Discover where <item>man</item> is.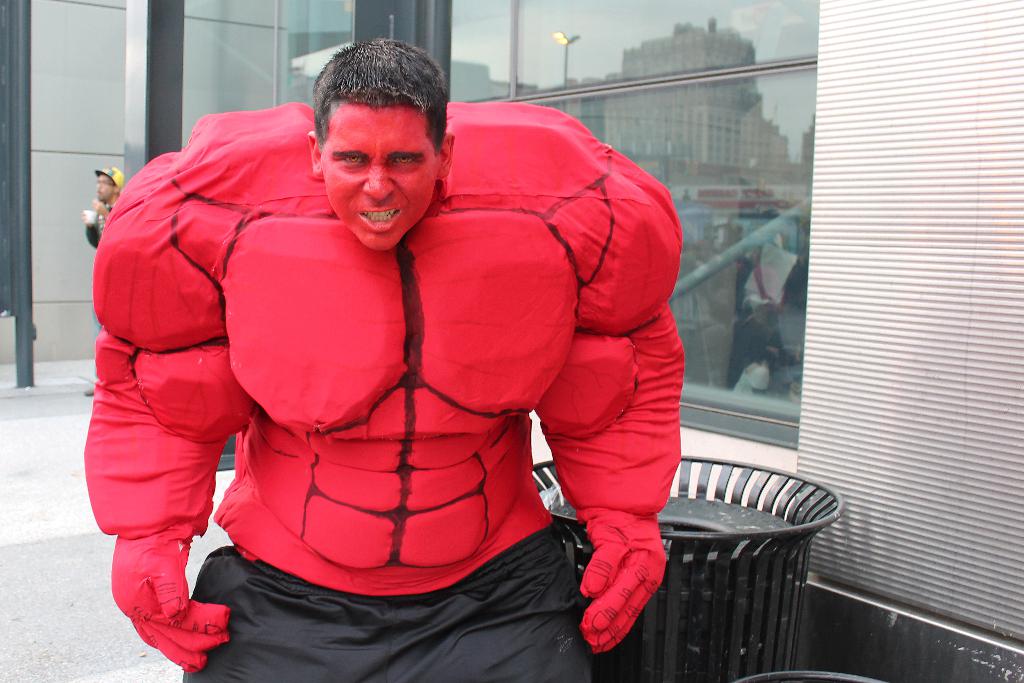
Discovered at l=82, t=34, r=694, b=682.
